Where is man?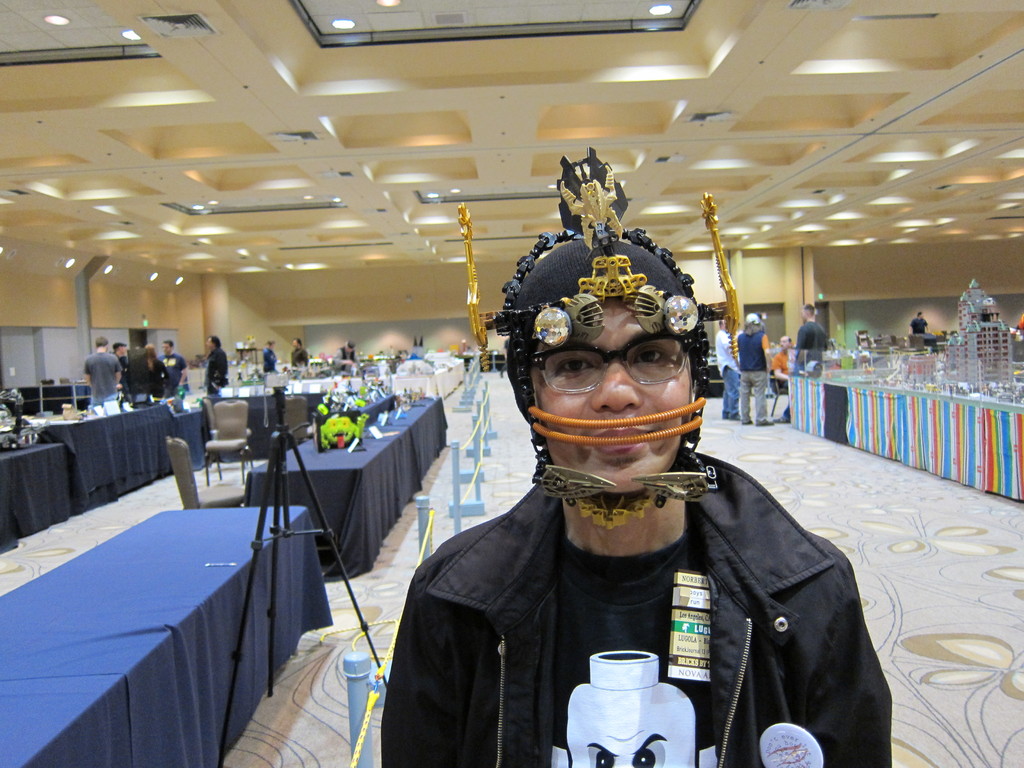
locate(909, 308, 933, 344).
